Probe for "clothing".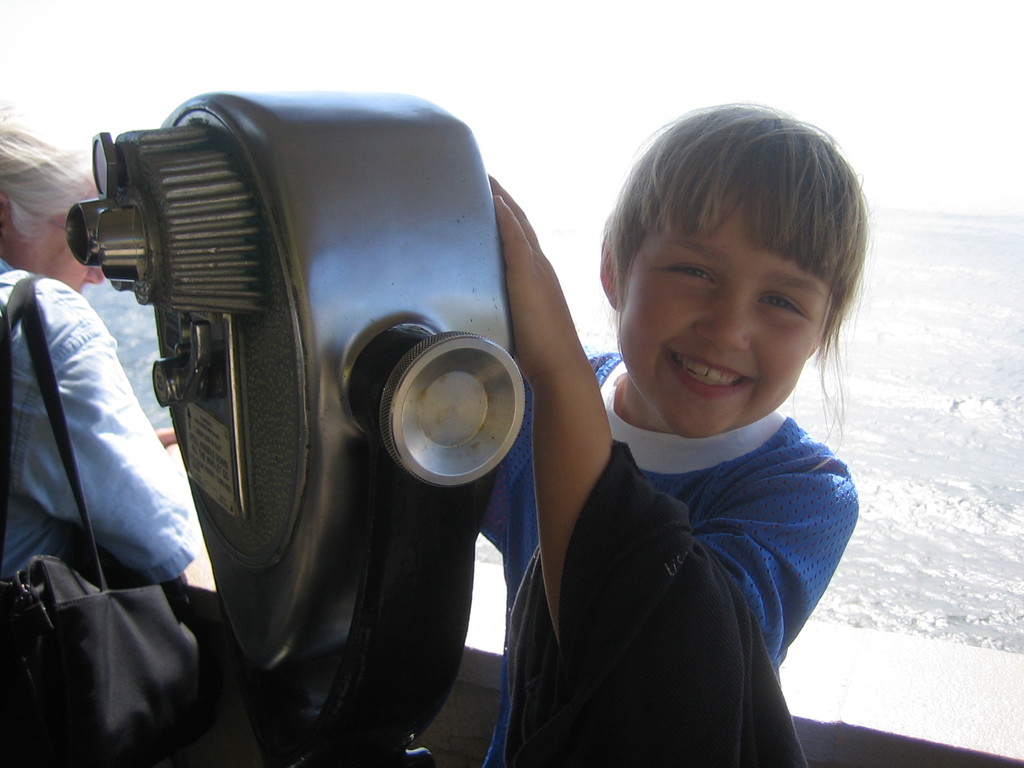
Probe result: [476, 349, 856, 767].
